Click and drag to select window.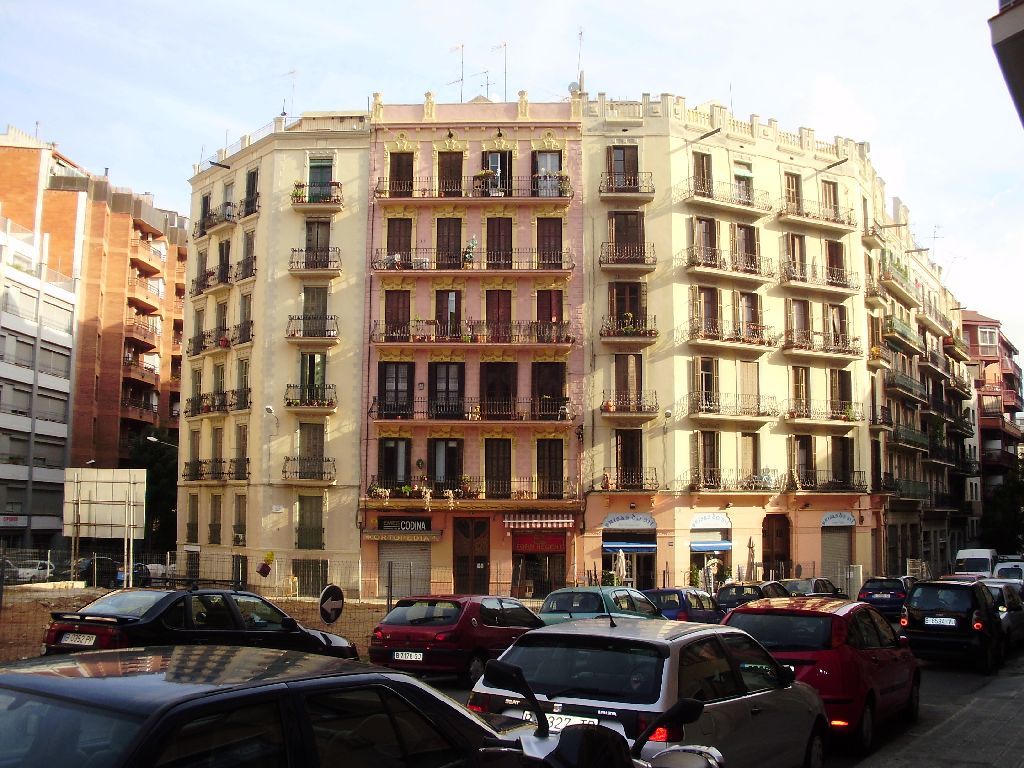
Selection: 228/501/253/550.
